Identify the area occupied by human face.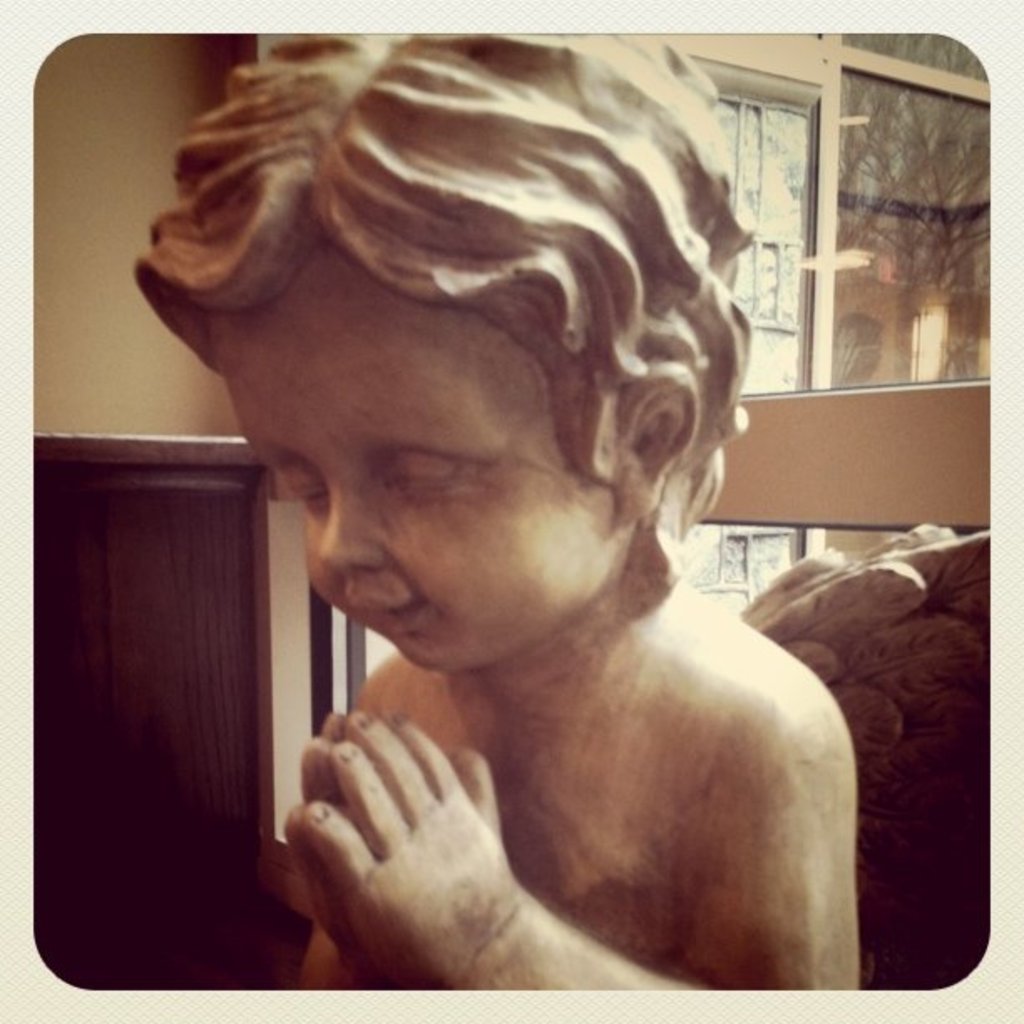
Area: 207:243:617:673.
